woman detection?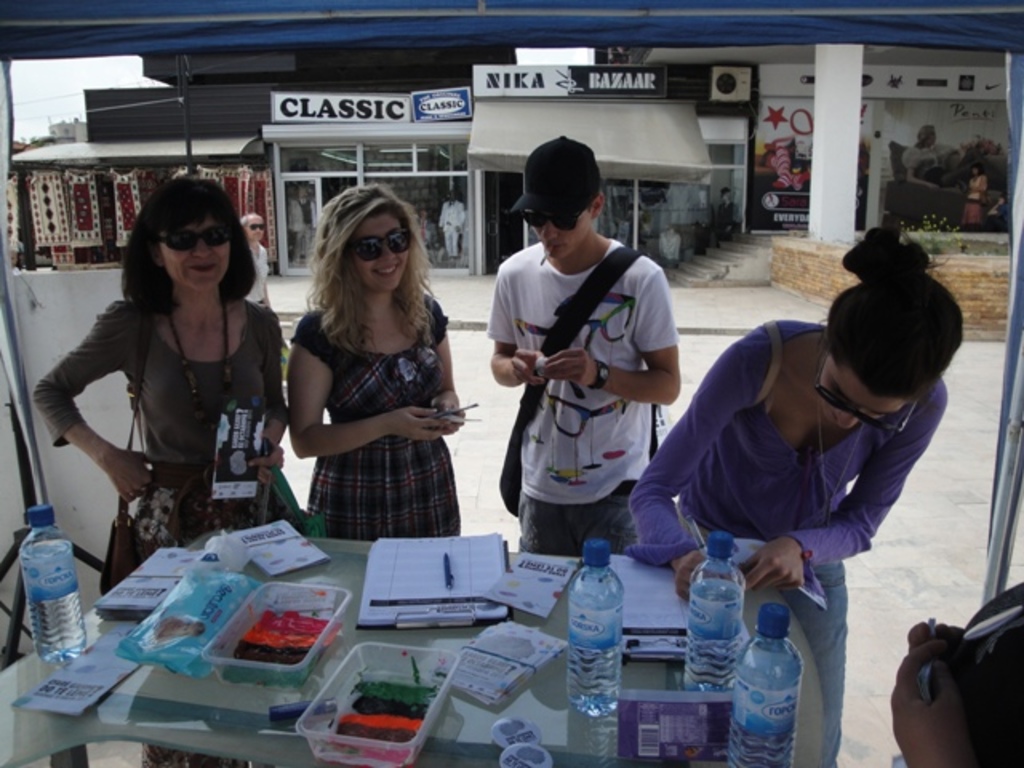
BBox(270, 187, 469, 586)
